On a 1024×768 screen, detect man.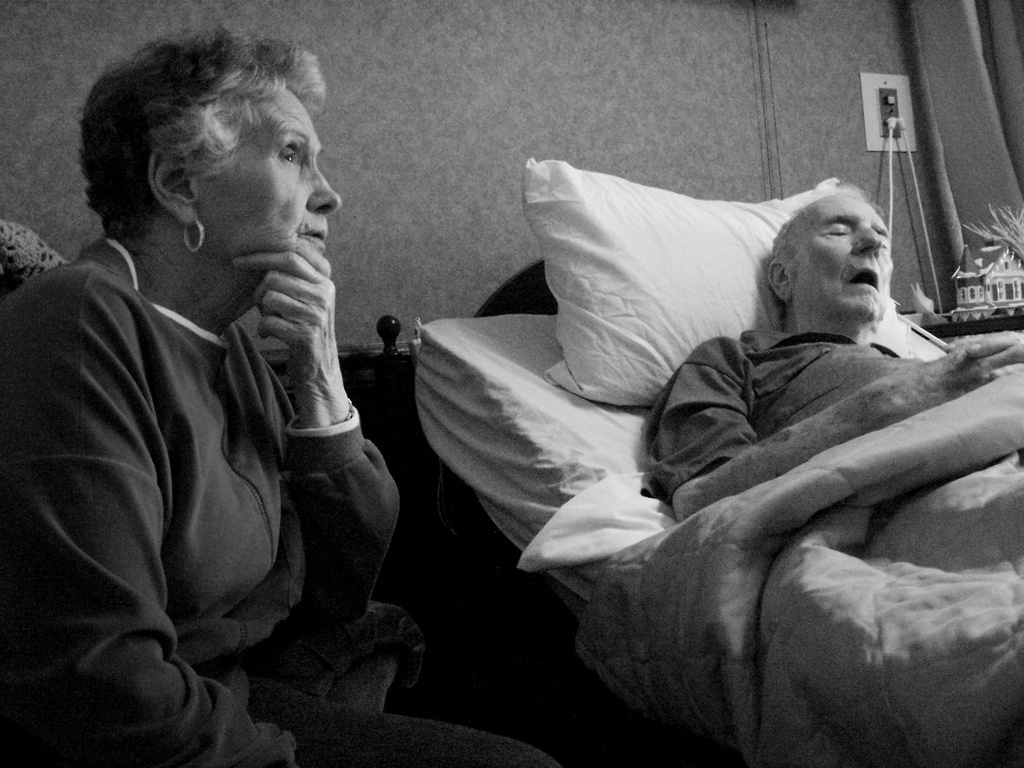
region(642, 185, 1023, 526).
